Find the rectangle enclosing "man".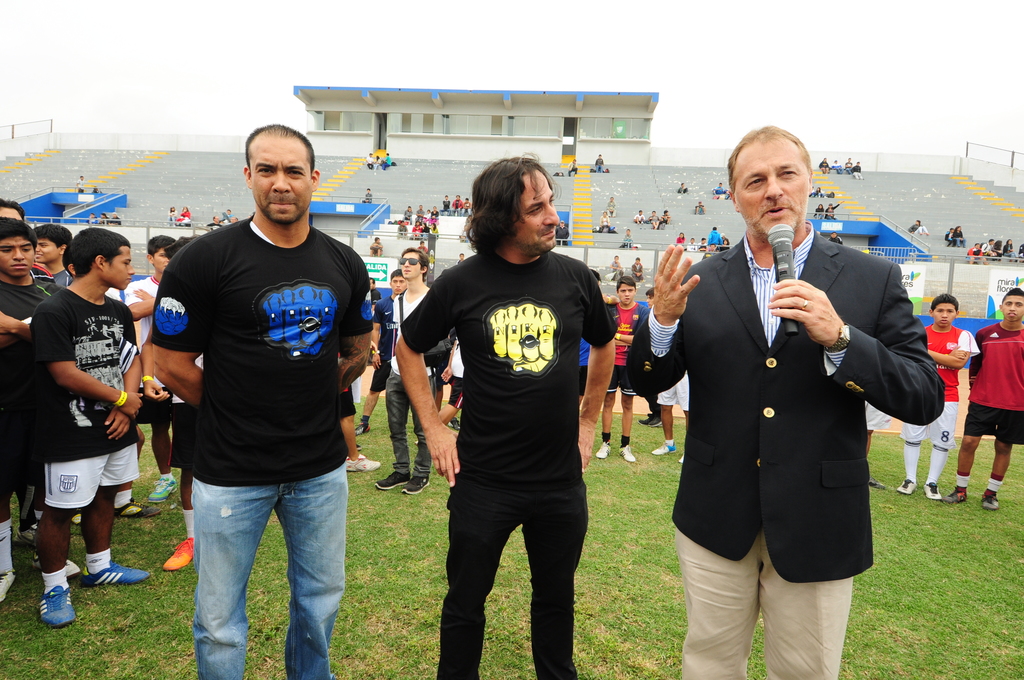
(x1=370, y1=234, x2=383, y2=257).
